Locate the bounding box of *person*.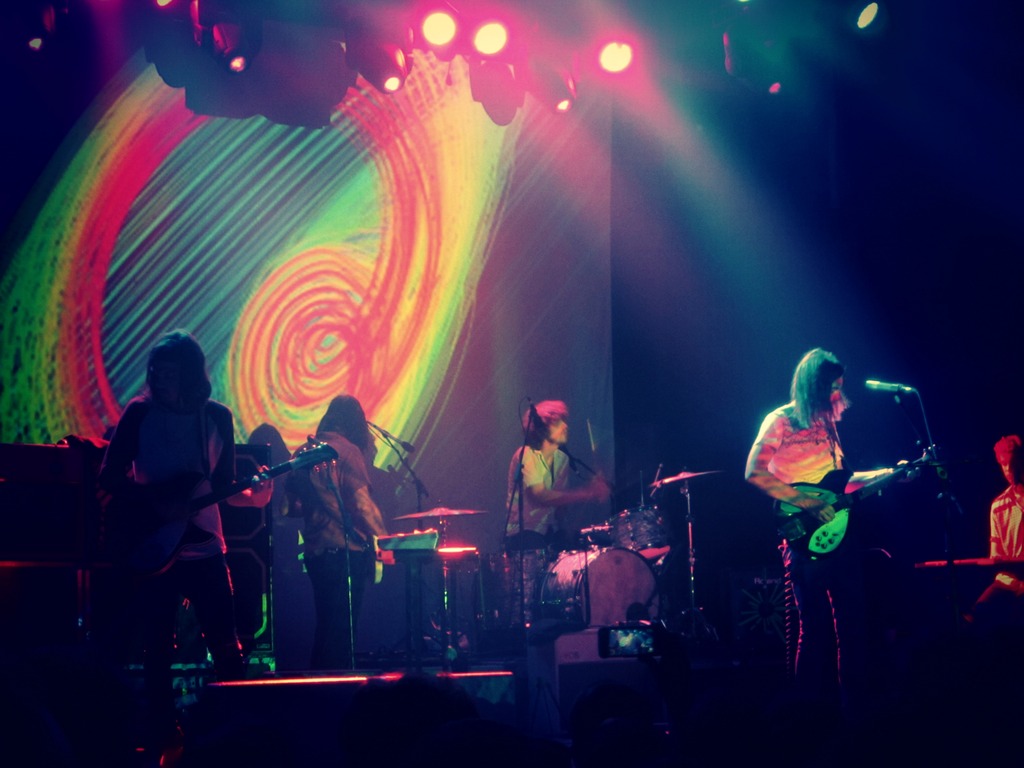
Bounding box: locate(502, 400, 612, 627).
